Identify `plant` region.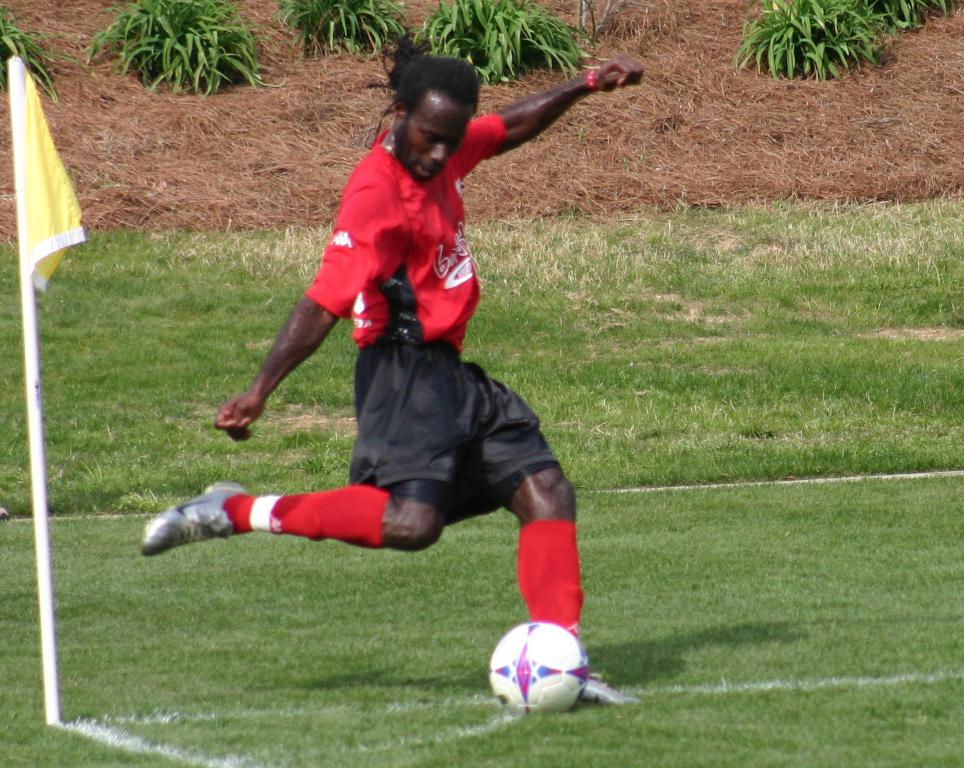
Region: 727,0,895,81.
